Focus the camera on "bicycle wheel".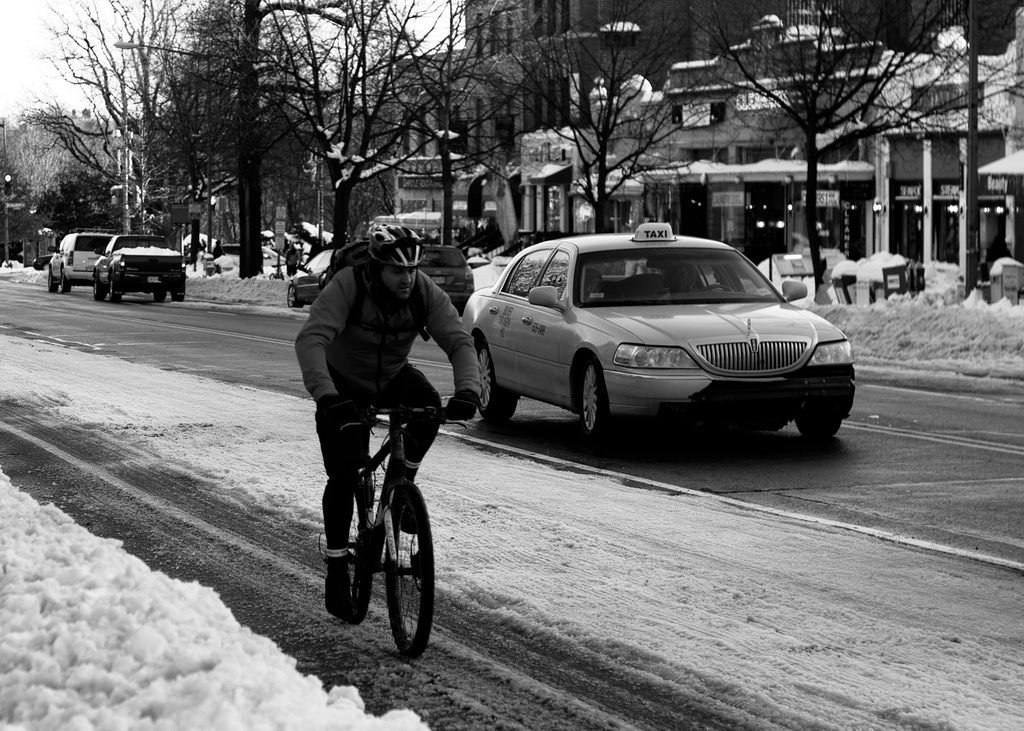
Focus region: bbox(348, 482, 376, 604).
